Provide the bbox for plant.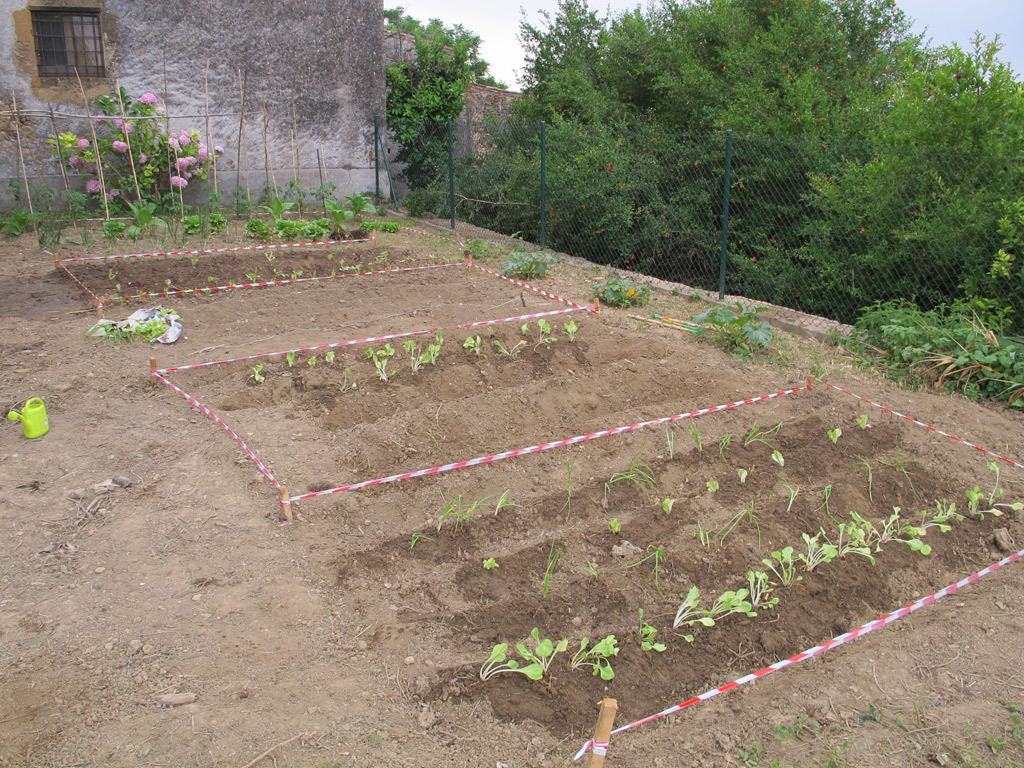
[828, 427, 843, 445].
